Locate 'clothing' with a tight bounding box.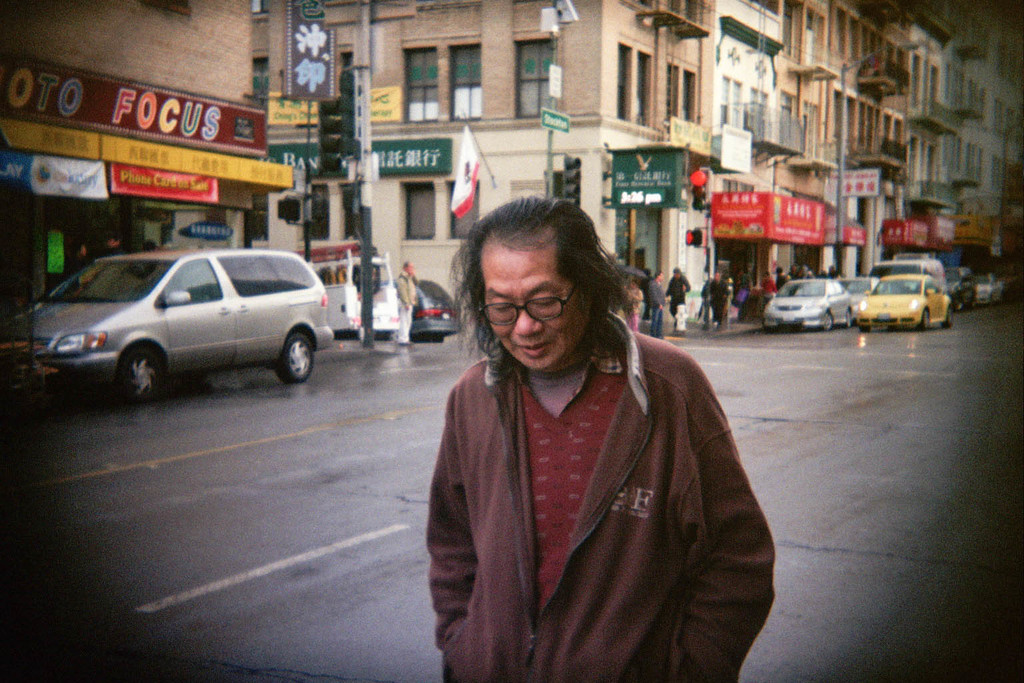
bbox(645, 278, 670, 329).
